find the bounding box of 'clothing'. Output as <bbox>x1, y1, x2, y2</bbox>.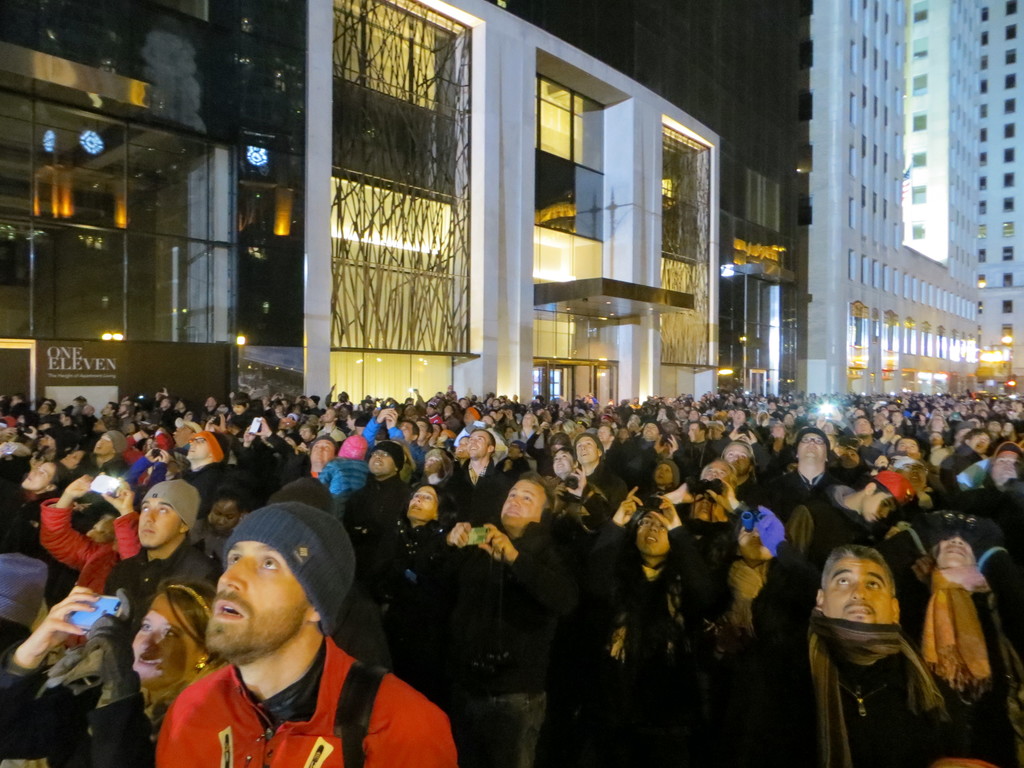
<bbox>915, 527, 1005, 738</bbox>.
